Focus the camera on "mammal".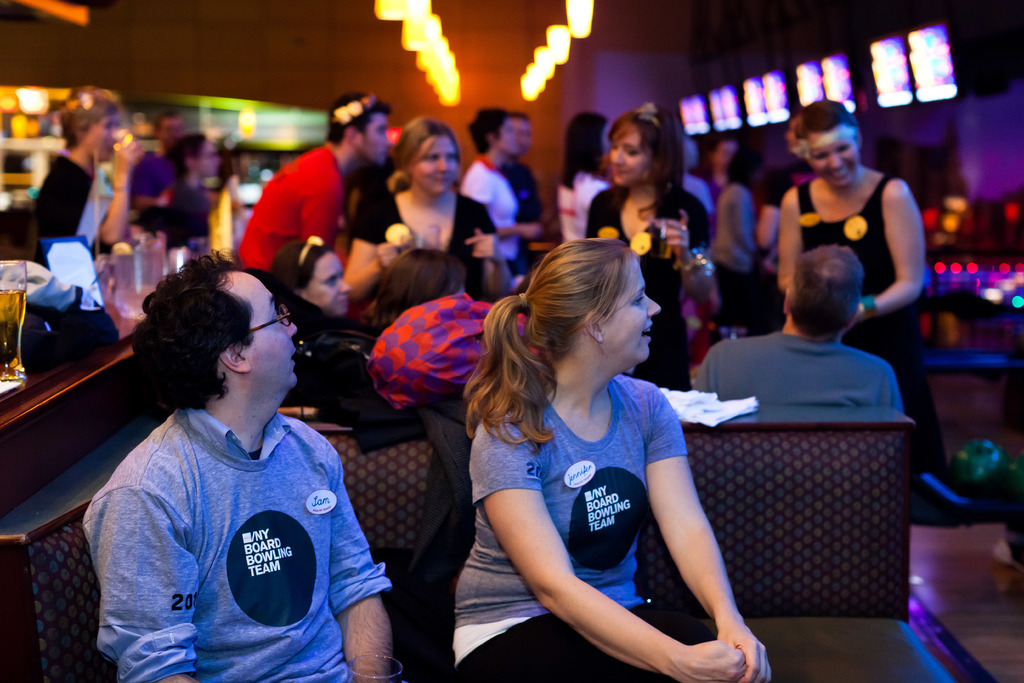
Focus region: Rect(776, 103, 938, 438).
